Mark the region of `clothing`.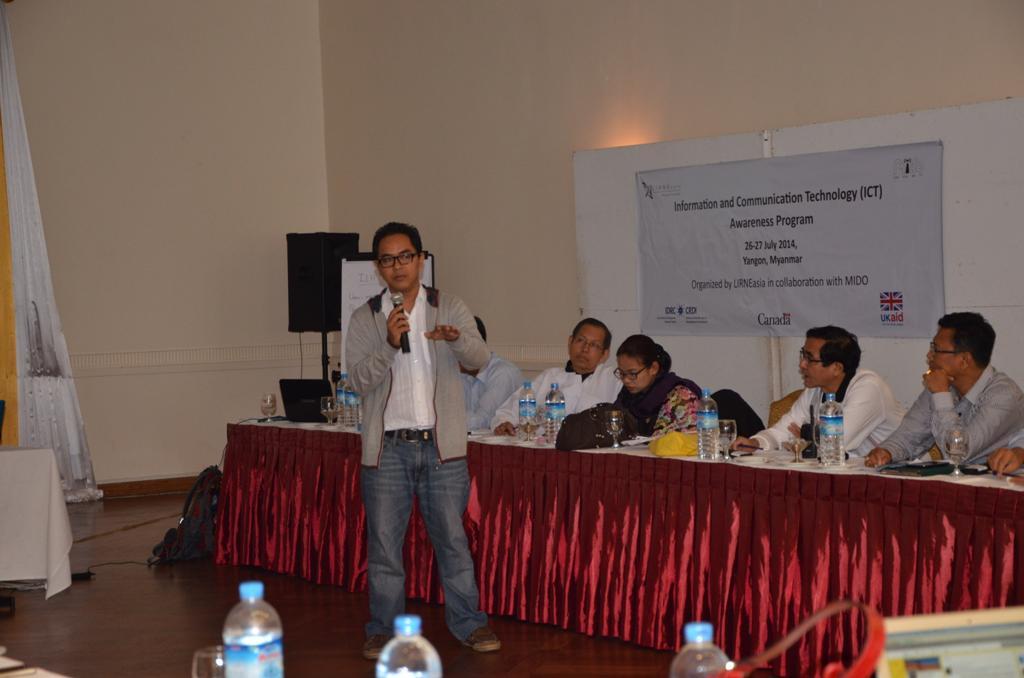
Region: l=354, t=248, r=488, b=646.
